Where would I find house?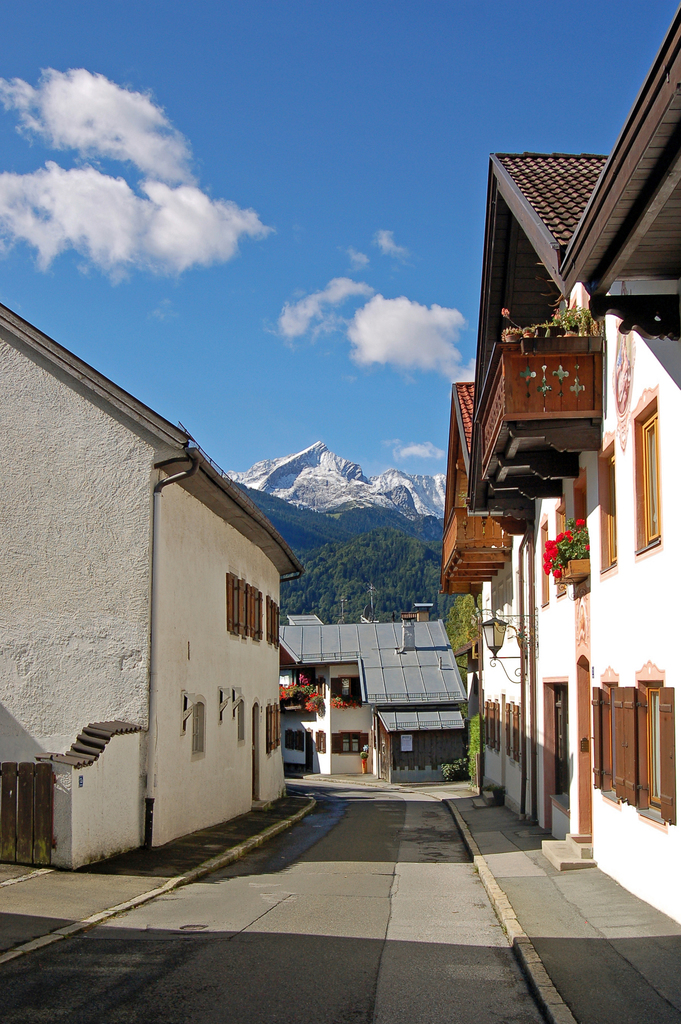
At locate(434, 379, 516, 804).
